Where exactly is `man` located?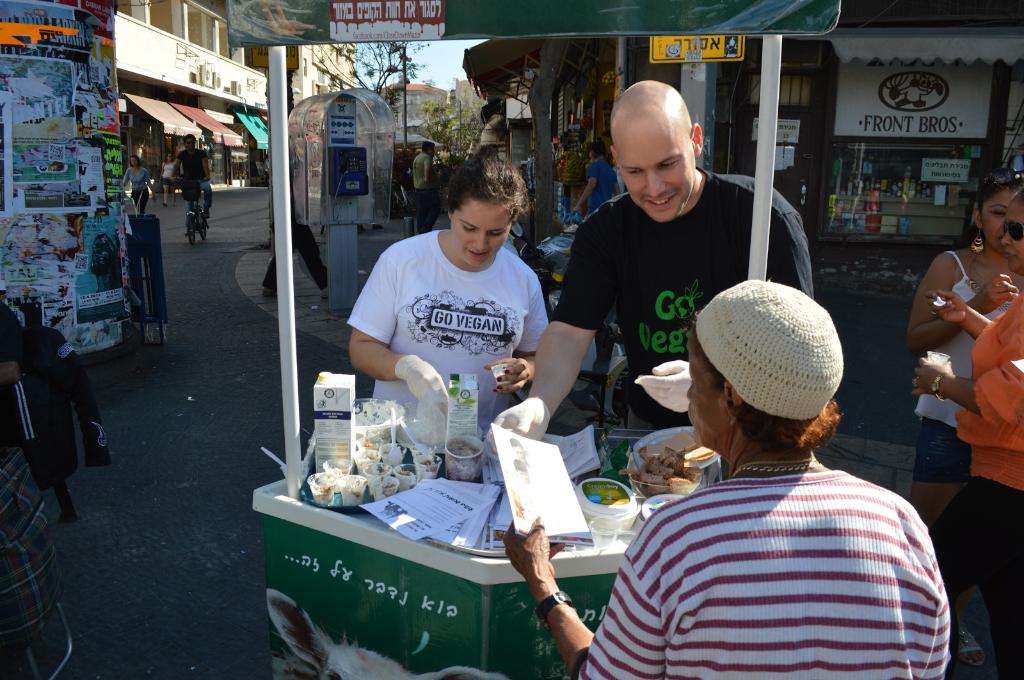
Its bounding box is crop(412, 139, 442, 235).
